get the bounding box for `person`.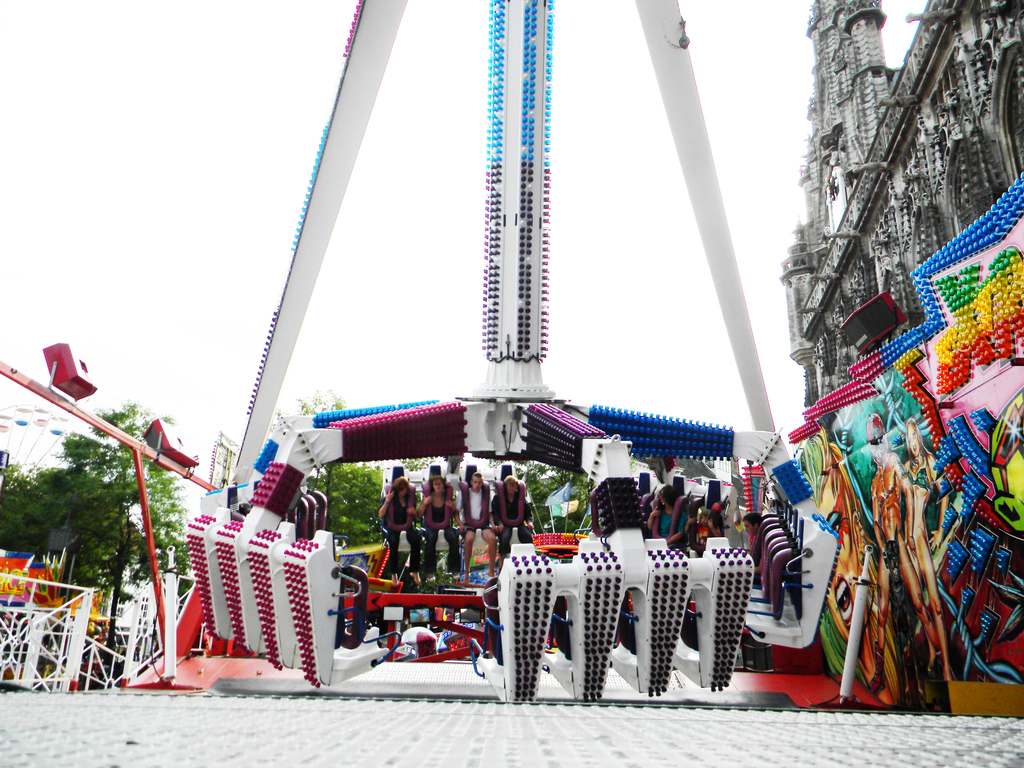
x1=892 y1=413 x2=953 y2=688.
